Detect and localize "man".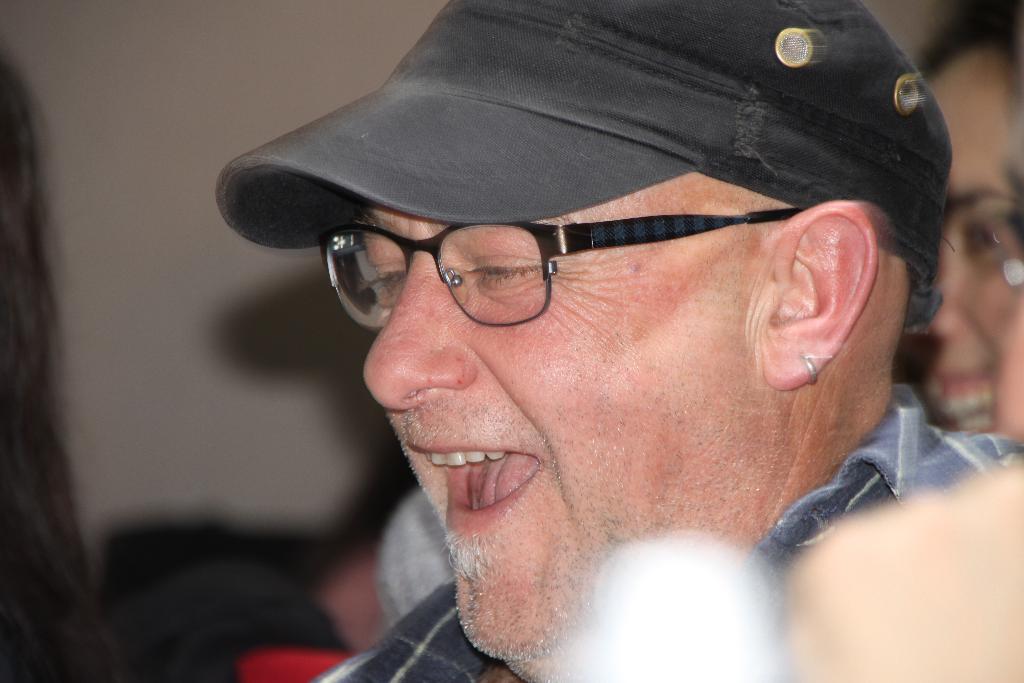
Localized at [213,0,1023,682].
